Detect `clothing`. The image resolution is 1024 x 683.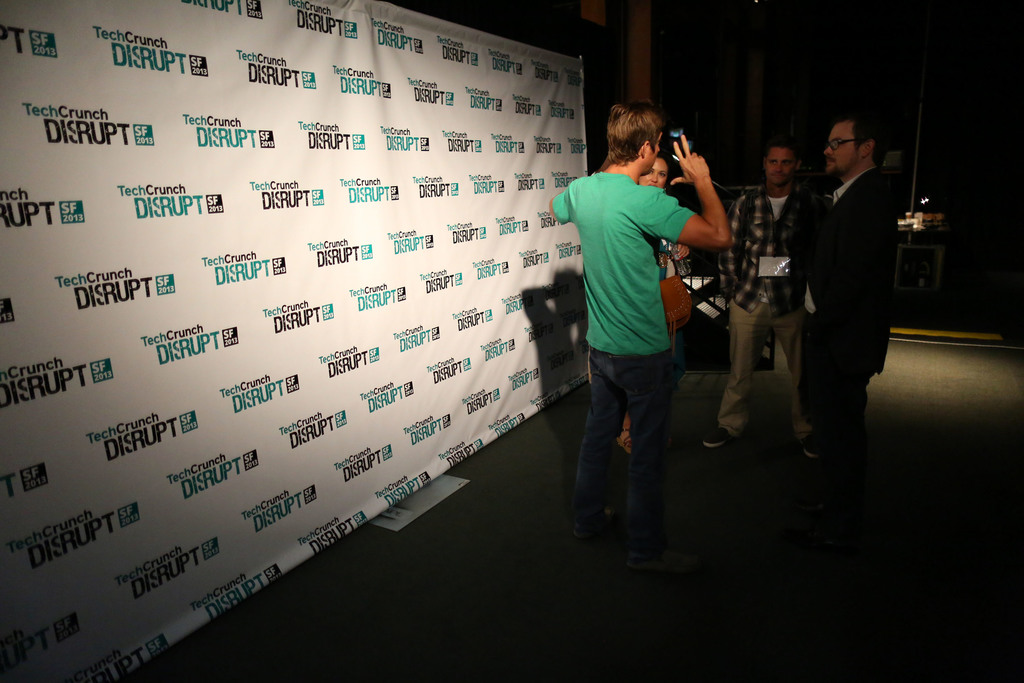
<box>553,170,698,552</box>.
